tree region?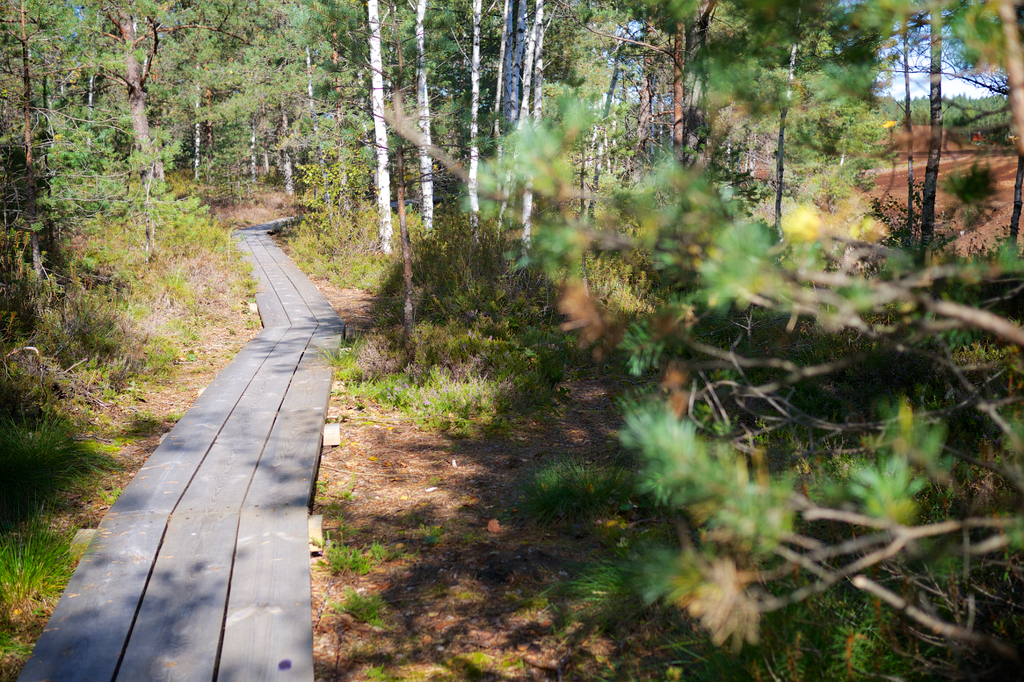
crop(213, 0, 323, 211)
